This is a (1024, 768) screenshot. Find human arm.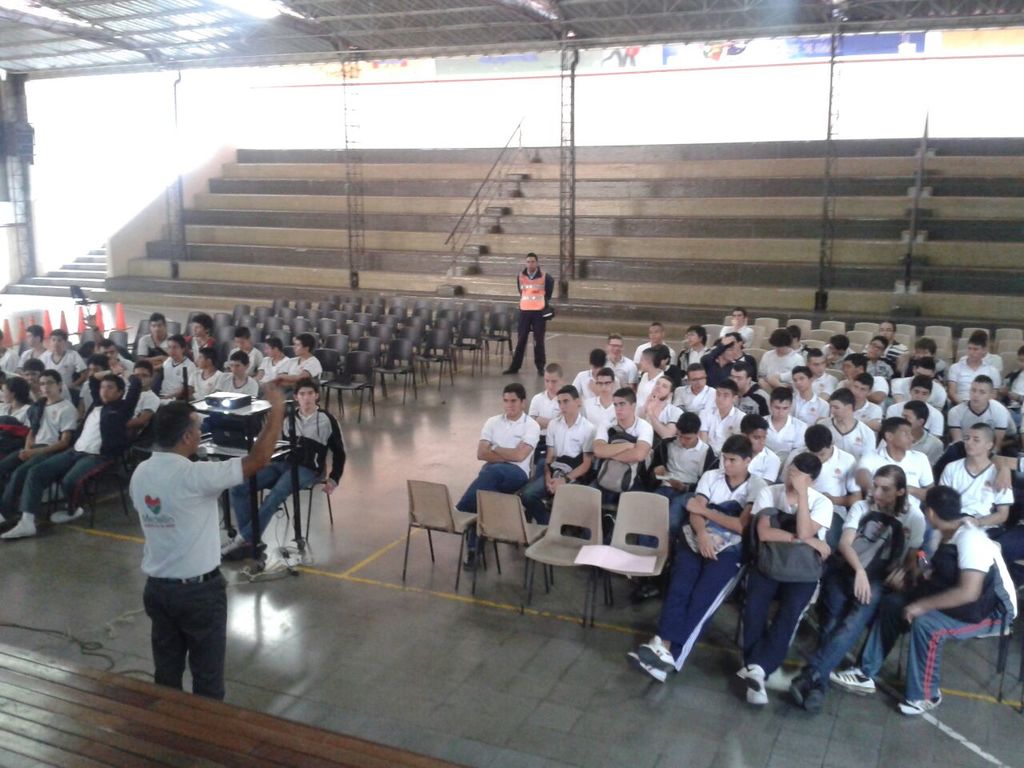
Bounding box: bbox=(625, 362, 642, 390).
